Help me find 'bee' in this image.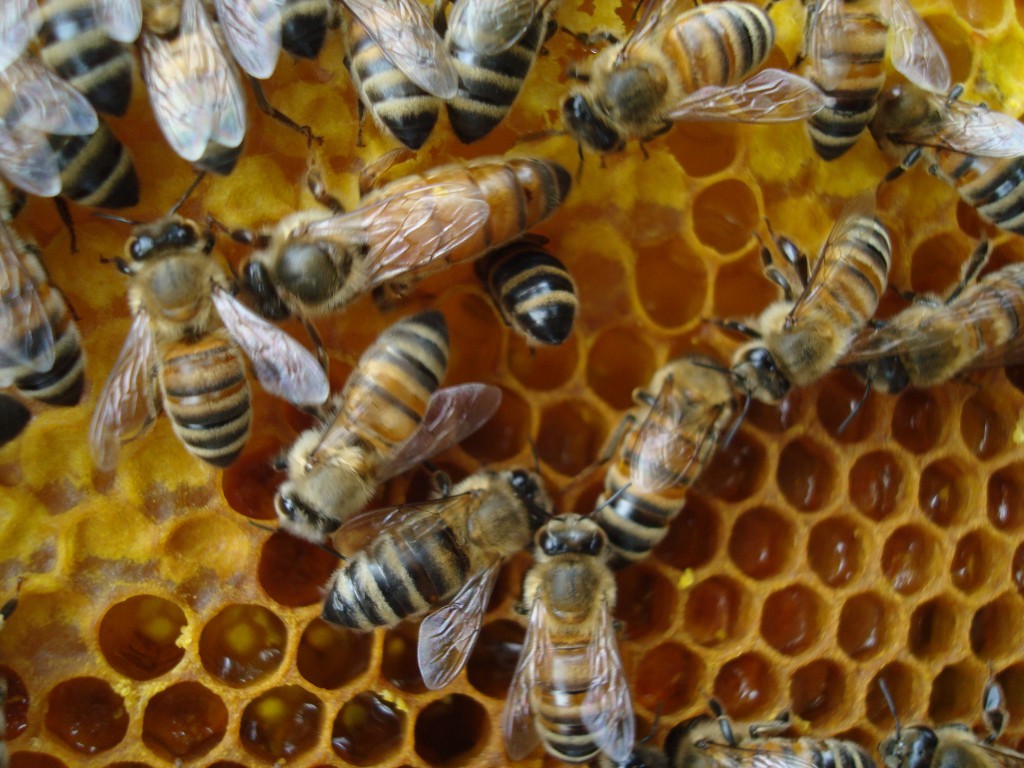
Found it: bbox=(523, 0, 830, 181).
